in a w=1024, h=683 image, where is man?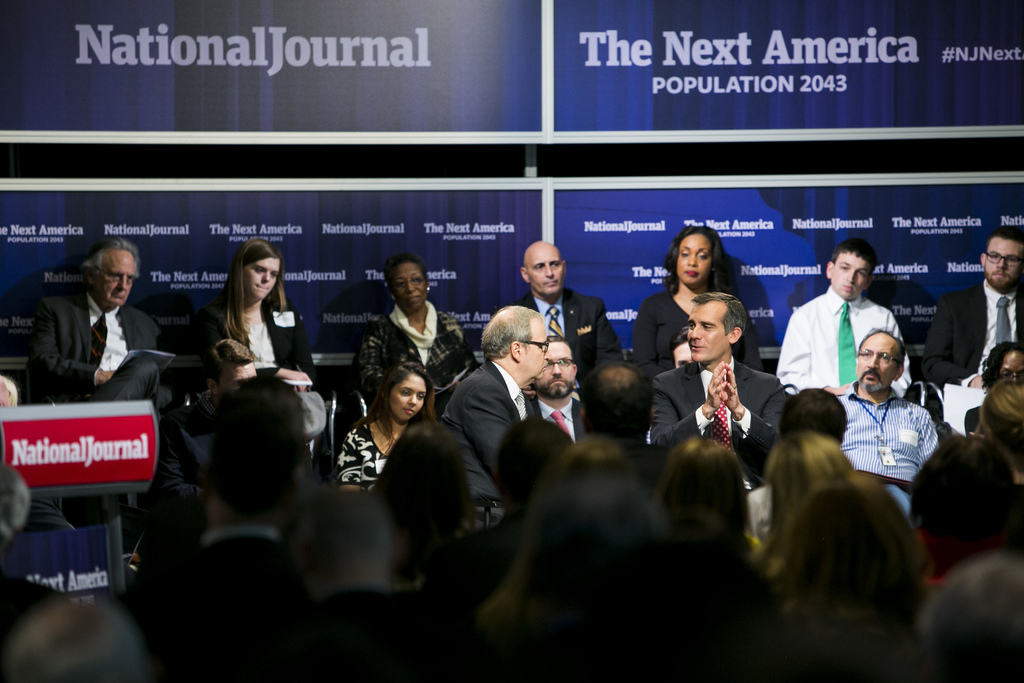
BBox(119, 371, 324, 682).
